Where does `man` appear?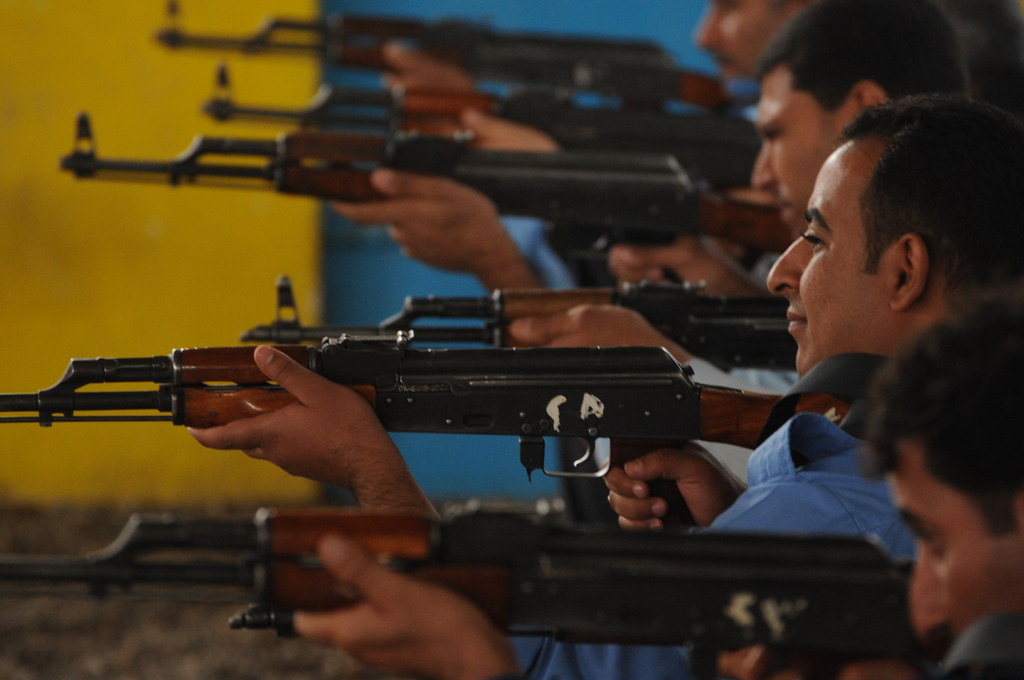
Appears at bbox=[184, 104, 1023, 679].
